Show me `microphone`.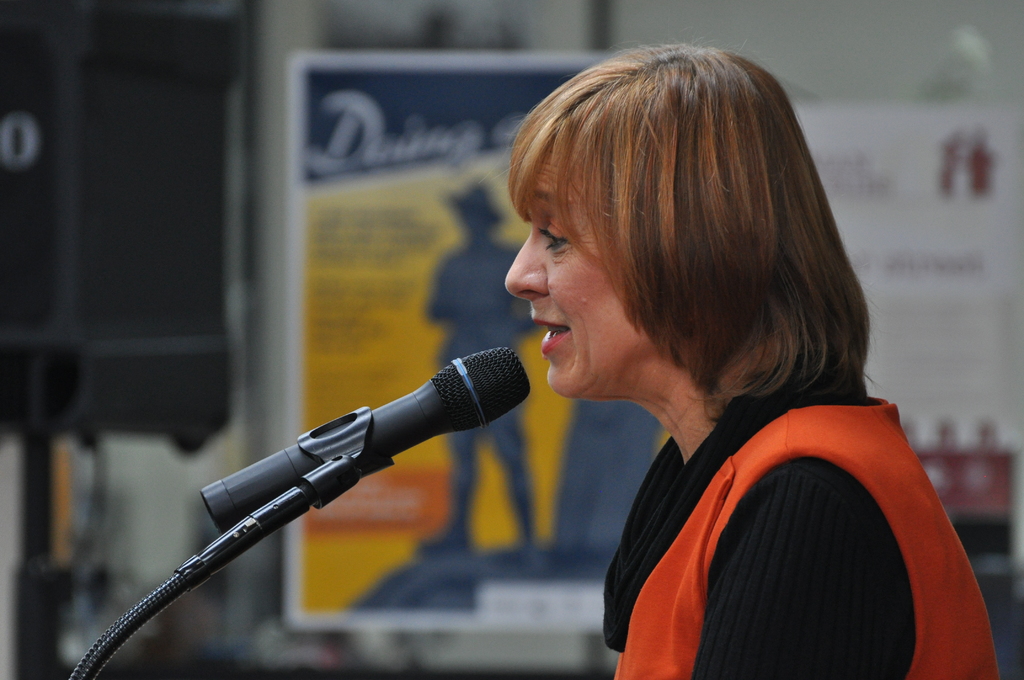
`microphone` is here: box(156, 345, 552, 603).
